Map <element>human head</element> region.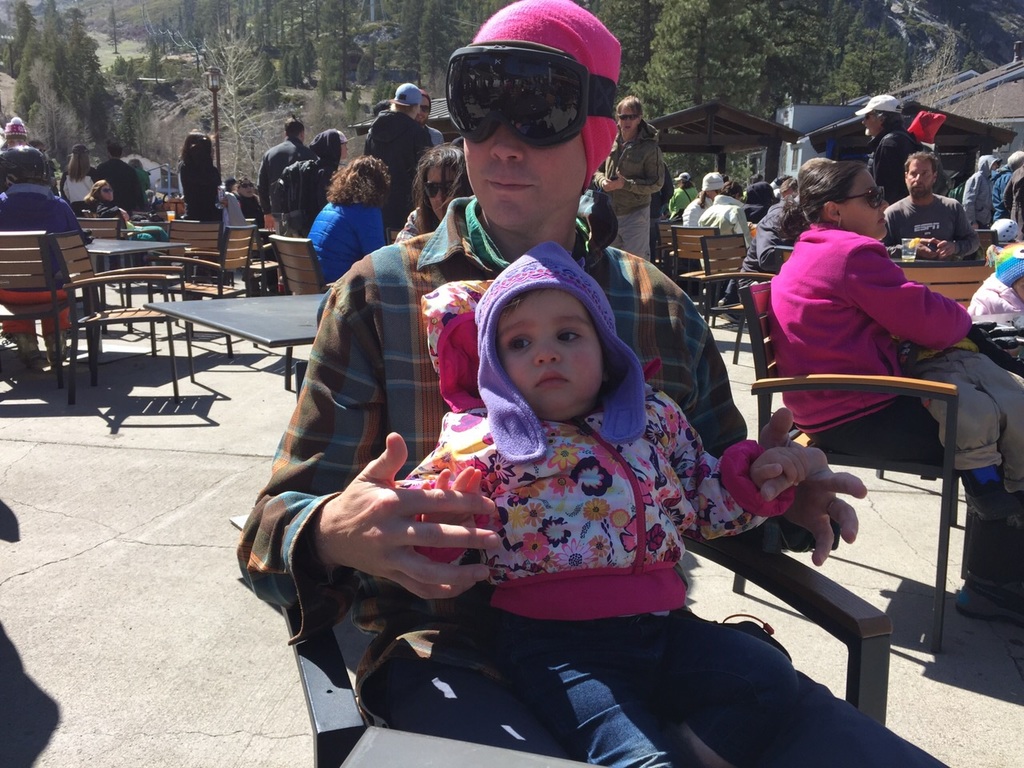
Mapped to (463,0,618,227).
